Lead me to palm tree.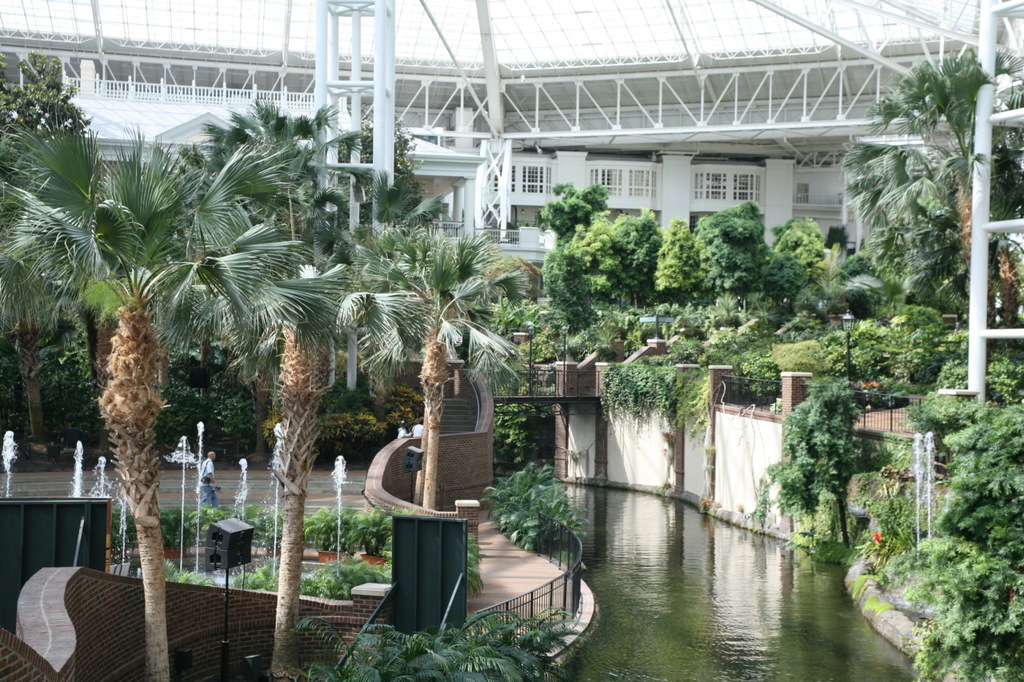
Lead to [852, 46, 1023, 357].
